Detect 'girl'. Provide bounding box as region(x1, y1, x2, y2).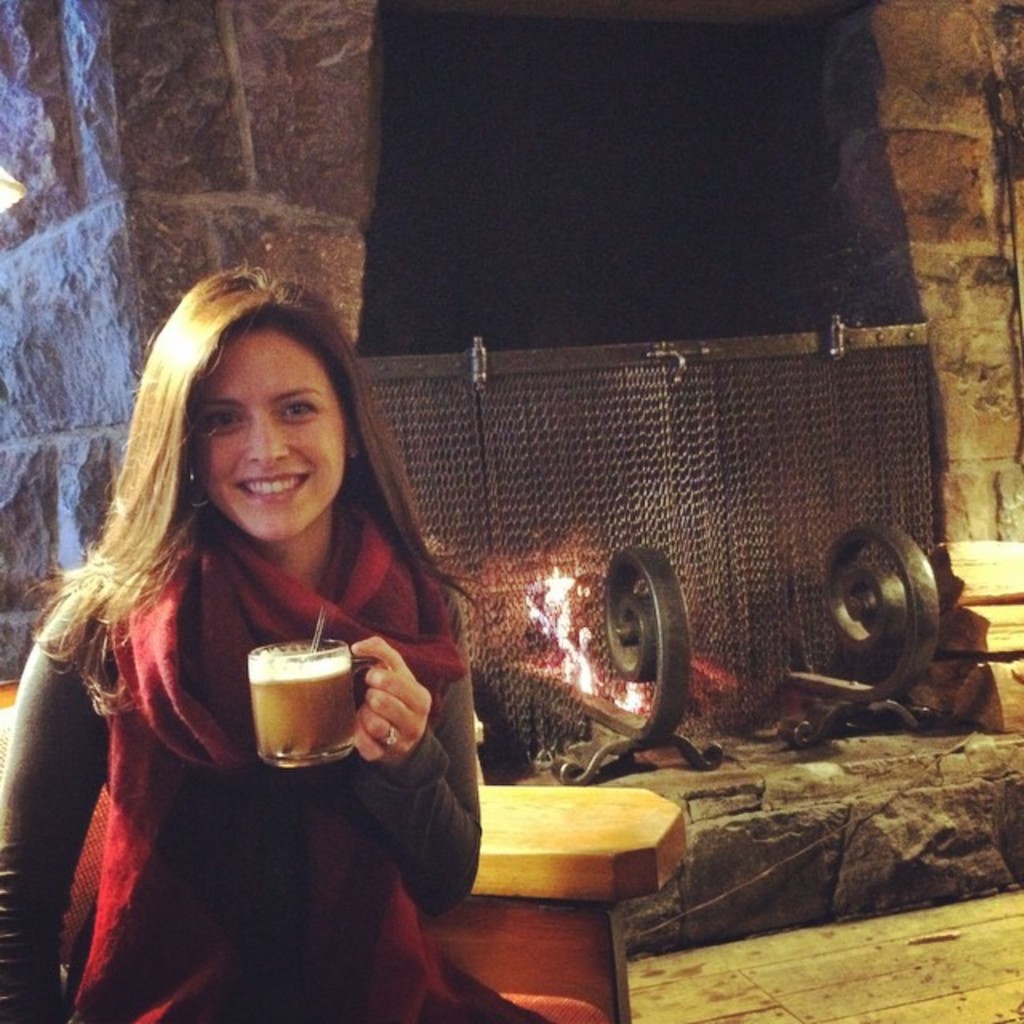
region(0, 256, 555, 1022).
